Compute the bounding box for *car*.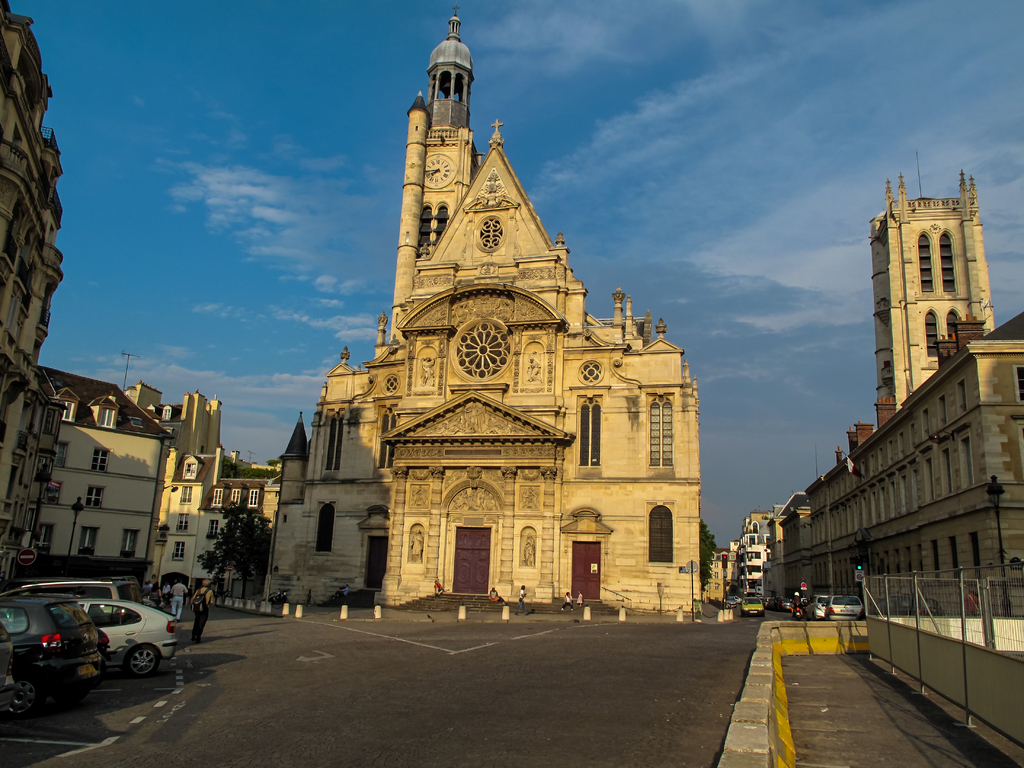
region(745, 596, 765, 617).
